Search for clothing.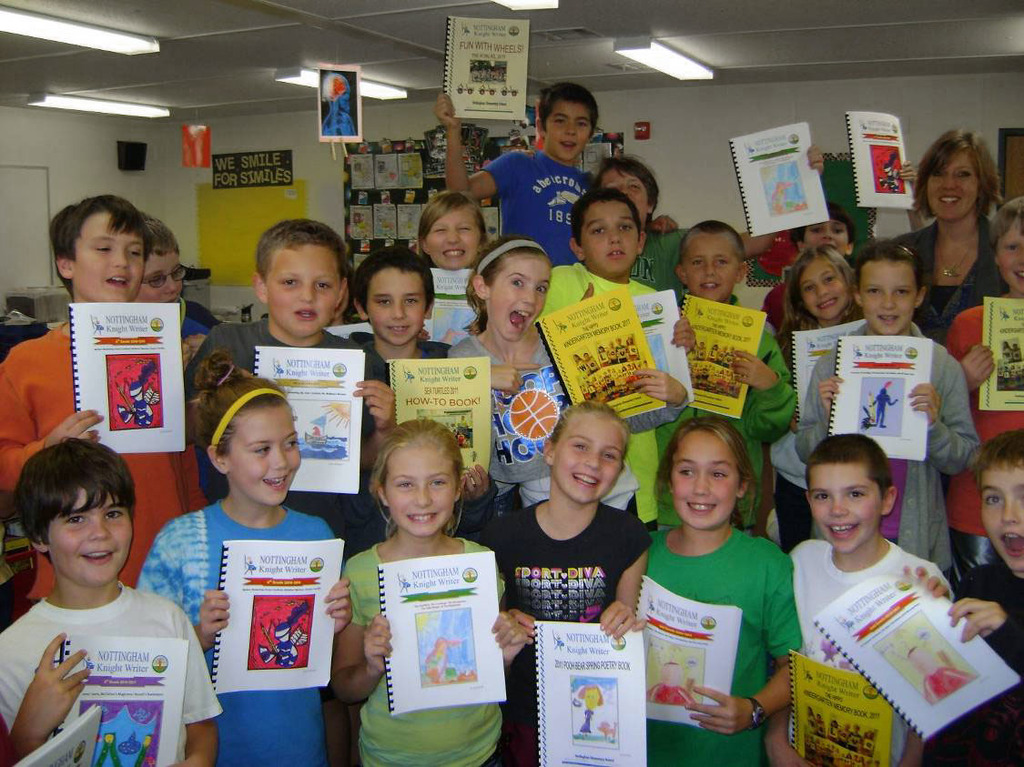
Found at locate(655, 293, 796, 531).
